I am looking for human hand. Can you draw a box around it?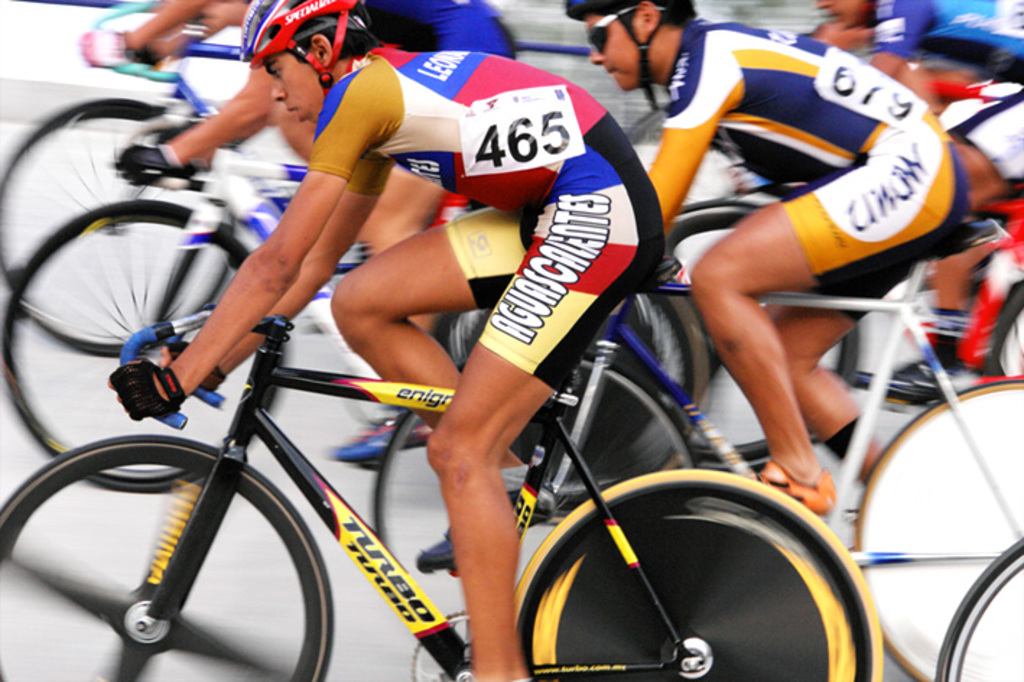
Sure, the bounding box is box(111, 142, 176, 188).
